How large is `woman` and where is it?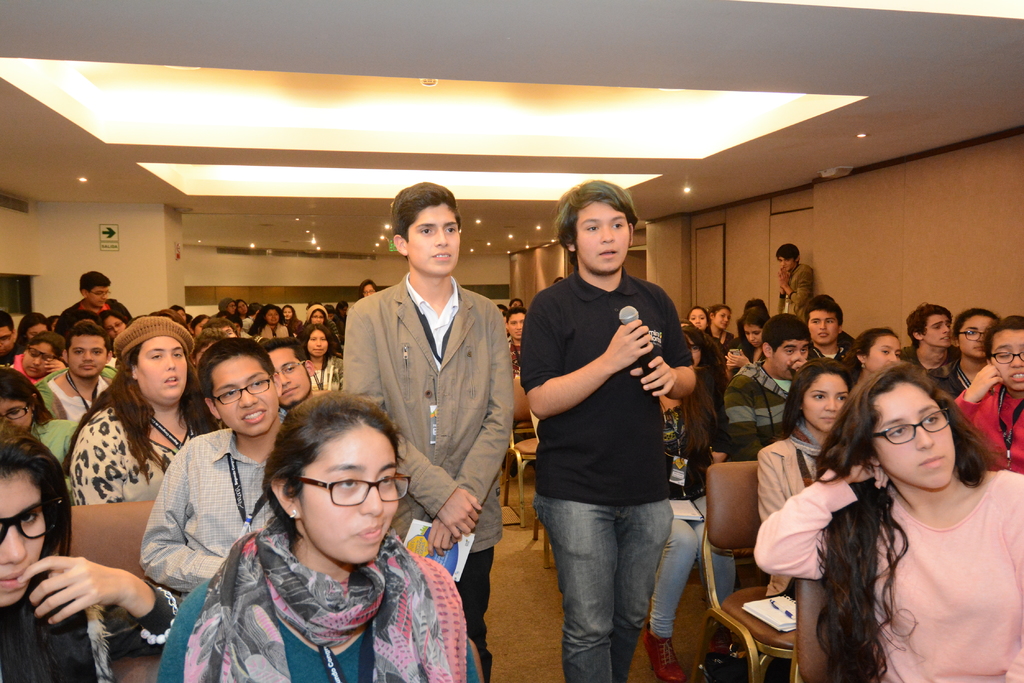
Bounding box: [685,308,720,346].
